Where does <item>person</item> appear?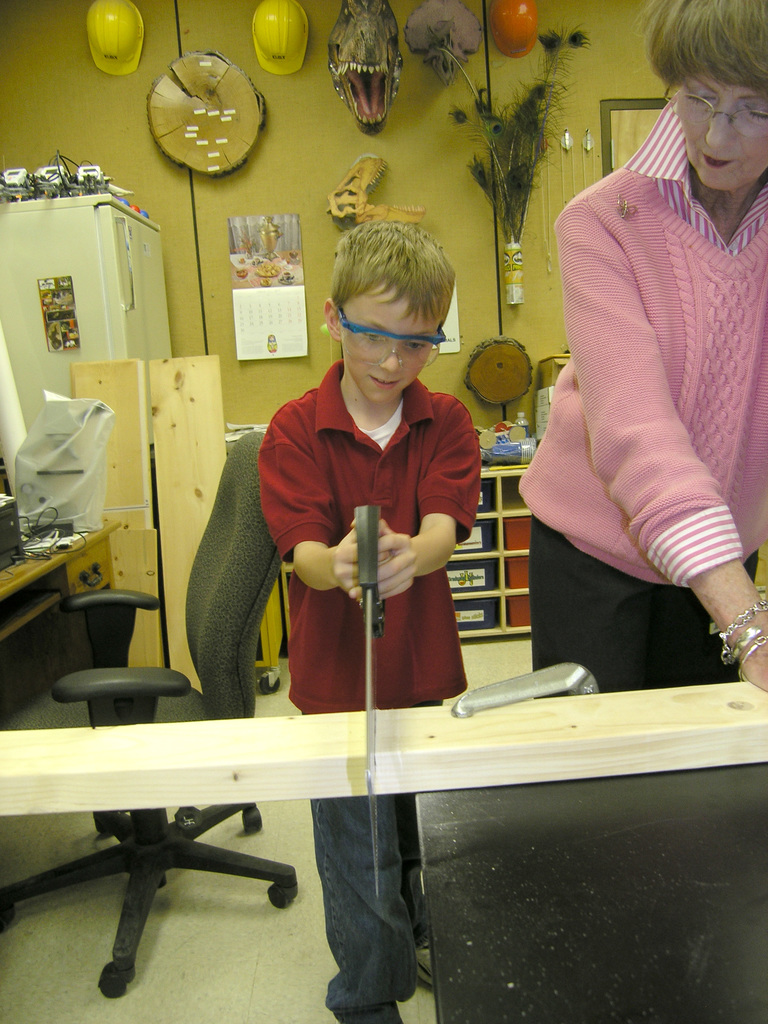
Appears at crop(252, 220, 484, 1023).
